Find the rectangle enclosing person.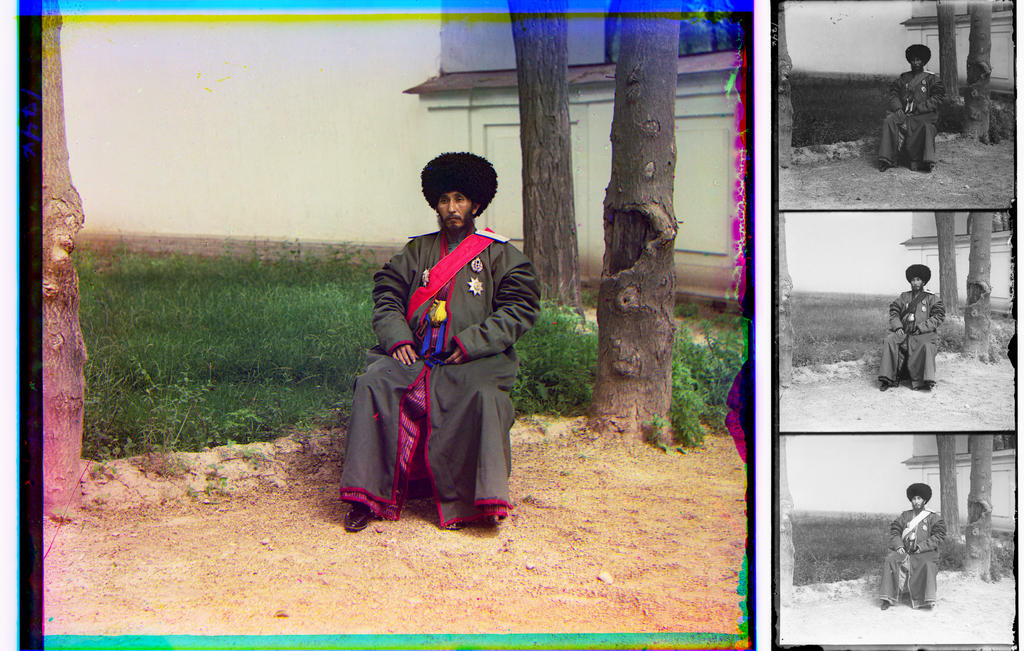
select_region(872, 260, 950, 392).
